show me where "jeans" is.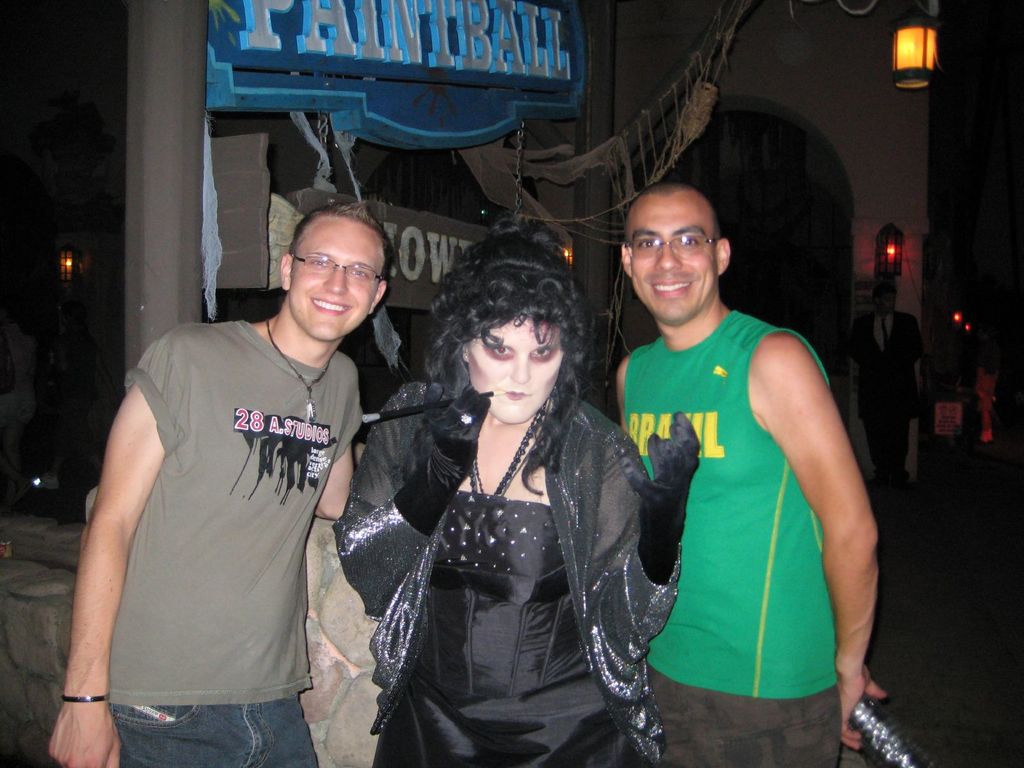
"jeans" is at 87/655/336/759.
